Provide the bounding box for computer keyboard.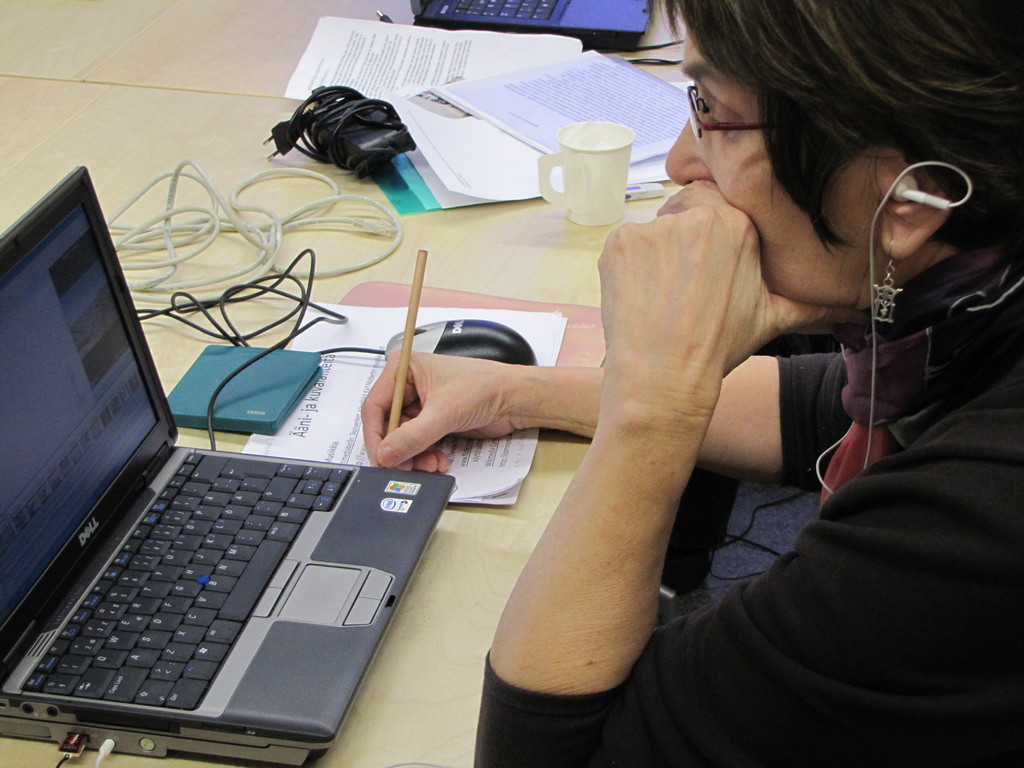
l=17, t=452, r=353, b=709.
